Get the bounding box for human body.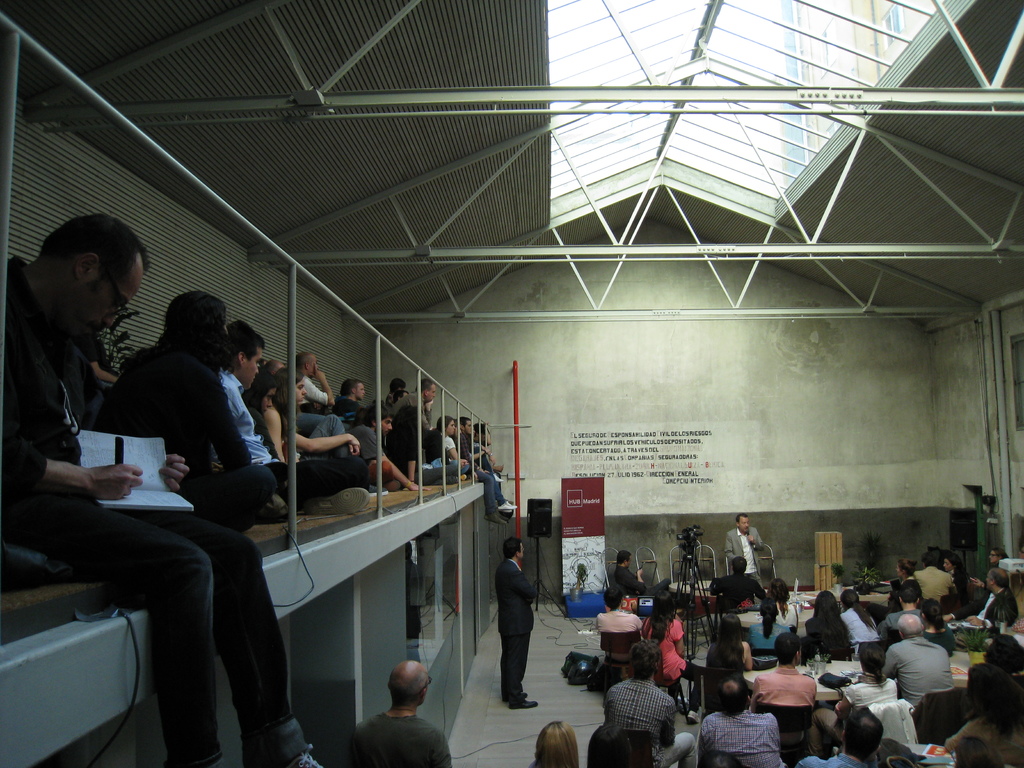
pyautogui.locateOnScreen(495, 537, 538, 711).
